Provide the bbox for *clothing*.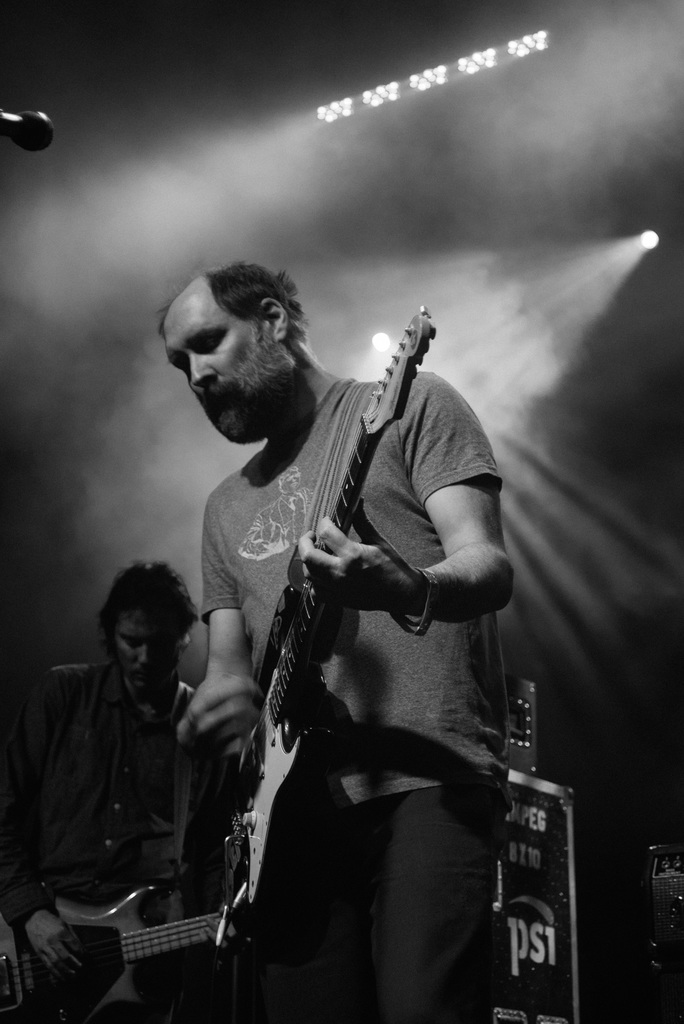
(left=15, top=659, right=215, bottom=939).
